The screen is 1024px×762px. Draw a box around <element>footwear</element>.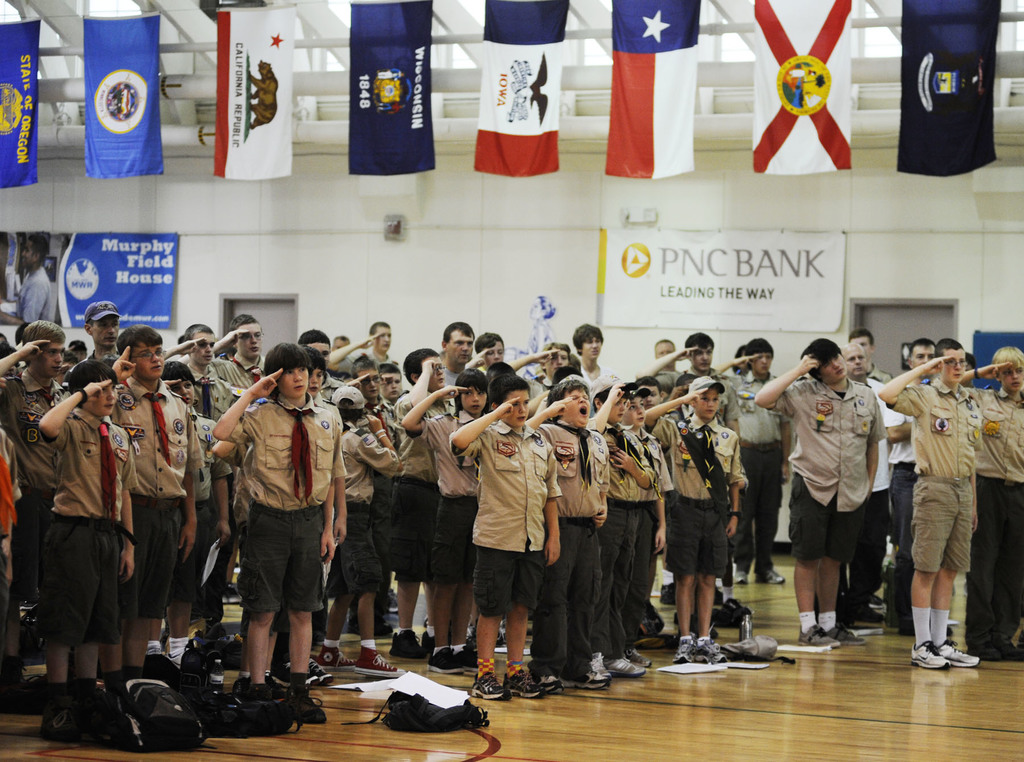
<box>593,652,609,676</box>.
